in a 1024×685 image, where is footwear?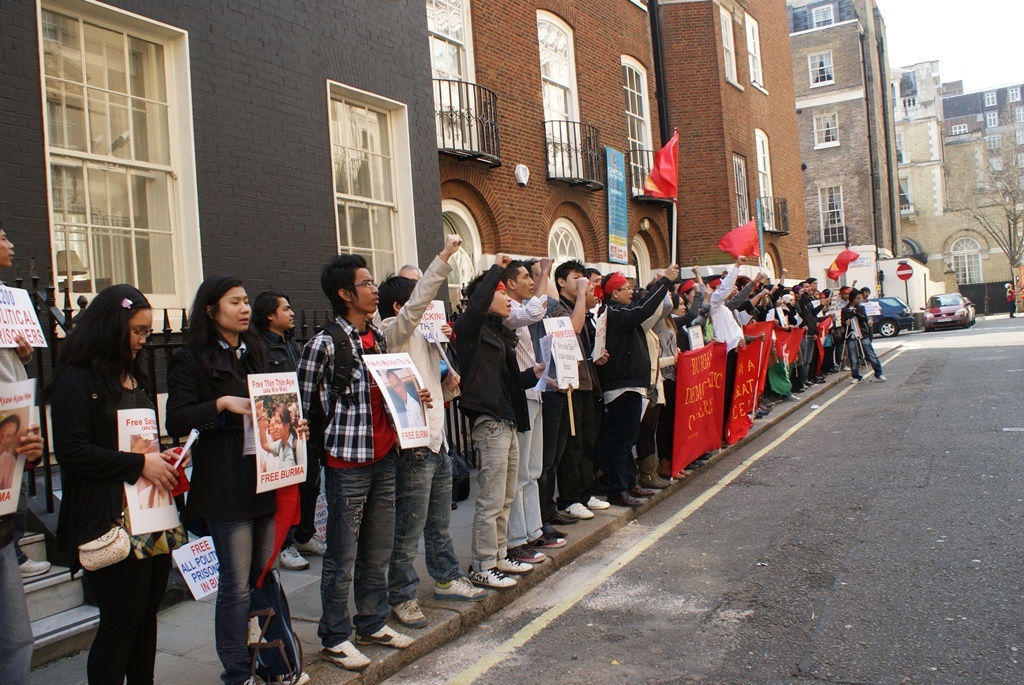
{"left": 851, "top": 377, "right": 856, "bottom": 384}.
